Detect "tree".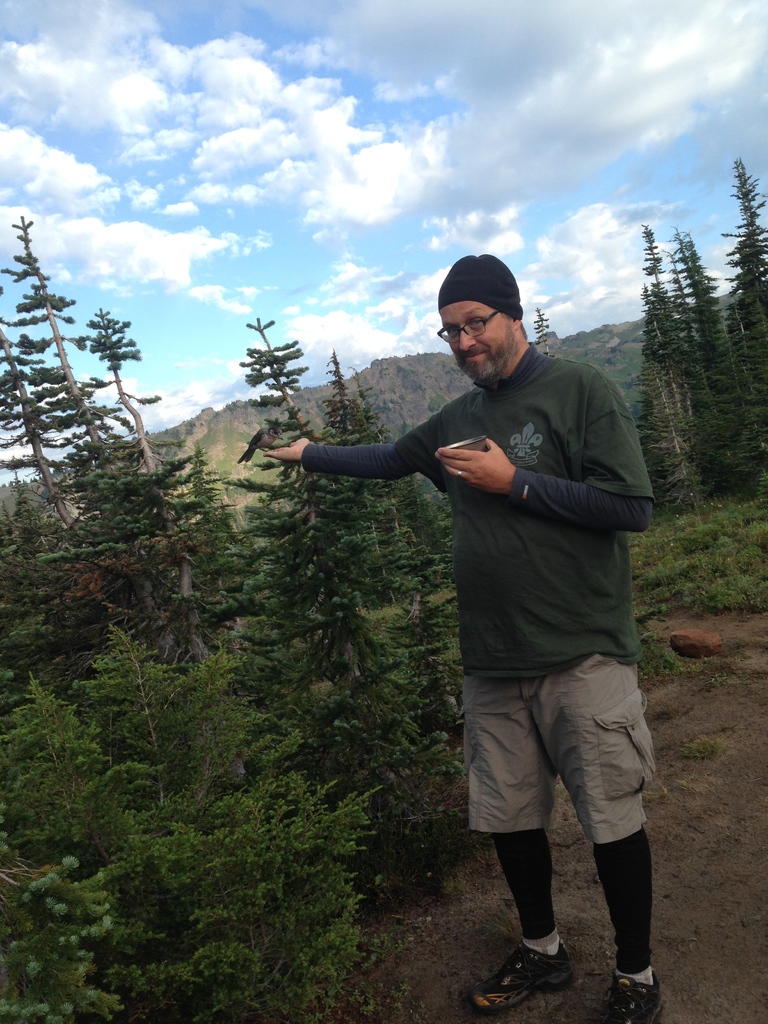
Detected at pyautogui.locateOnScreen(723, 161, 767, 464).
